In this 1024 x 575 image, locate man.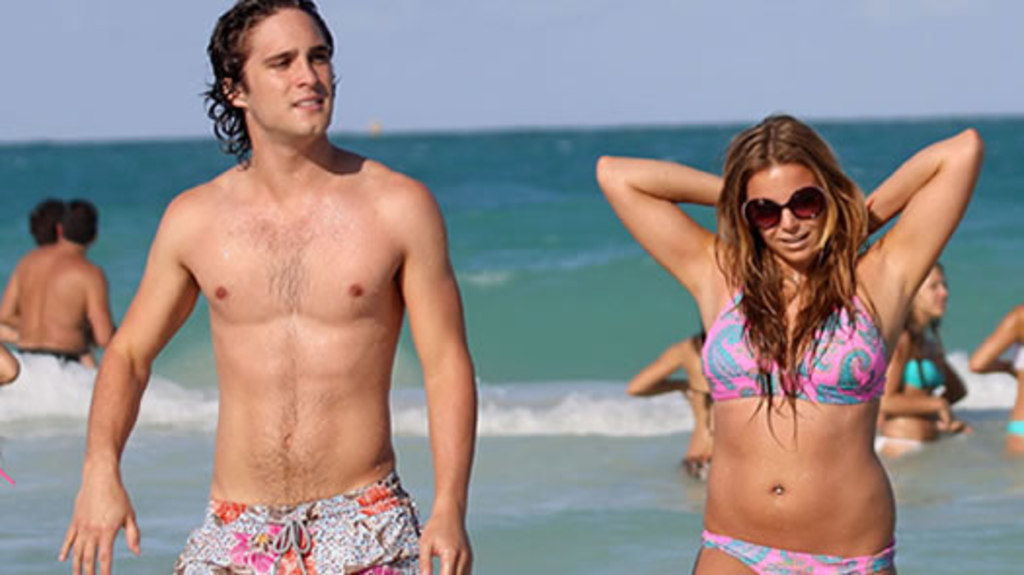
Bounding box: 0,197,129,376.
